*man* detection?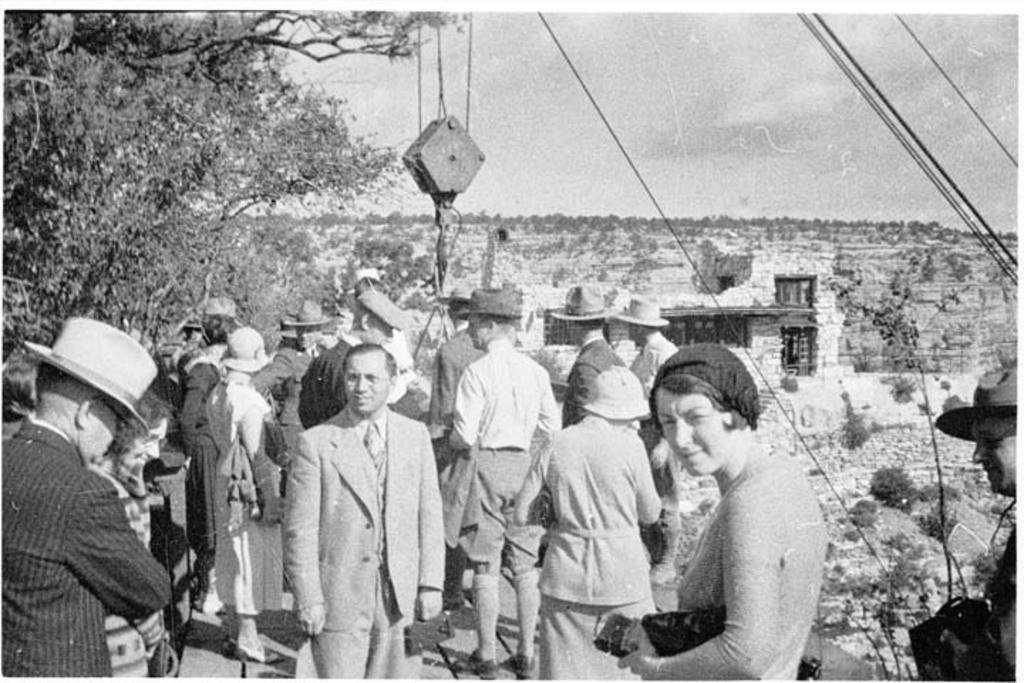
<box>616,313,831,682</box>
